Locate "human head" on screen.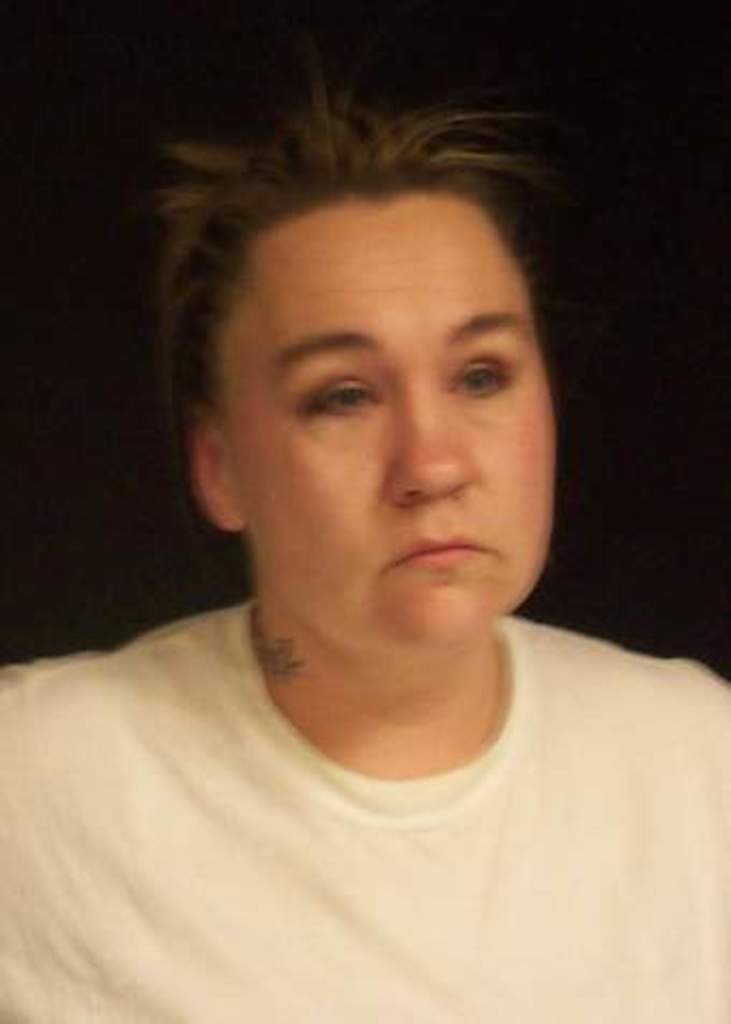
On screen at BBox(159, 47, 563, 639).
